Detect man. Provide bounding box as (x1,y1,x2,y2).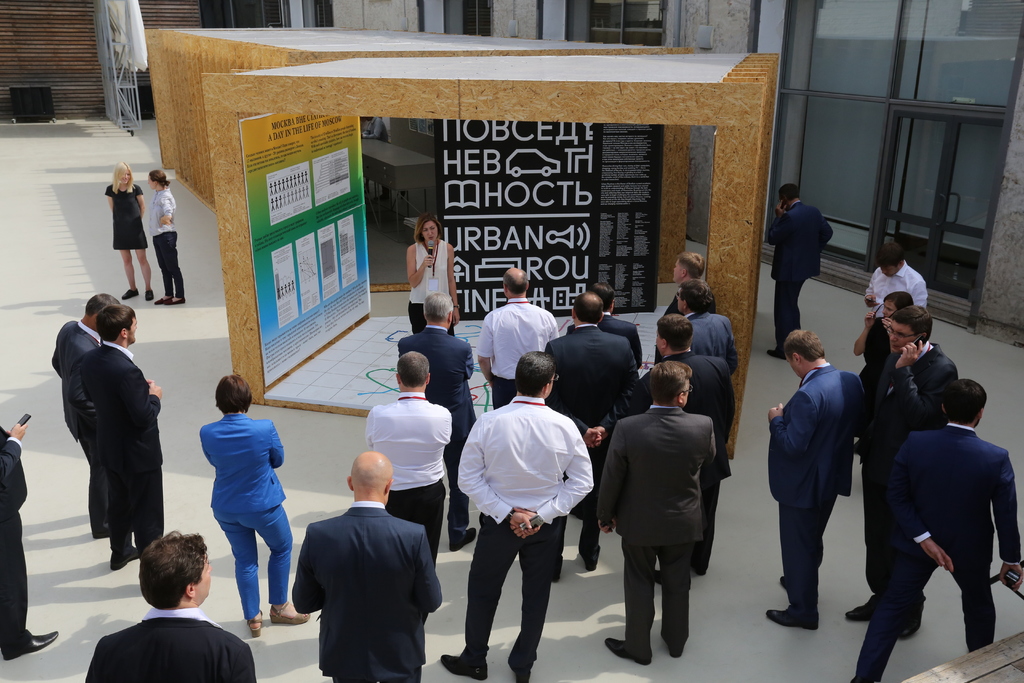
(0,427,58,664).
